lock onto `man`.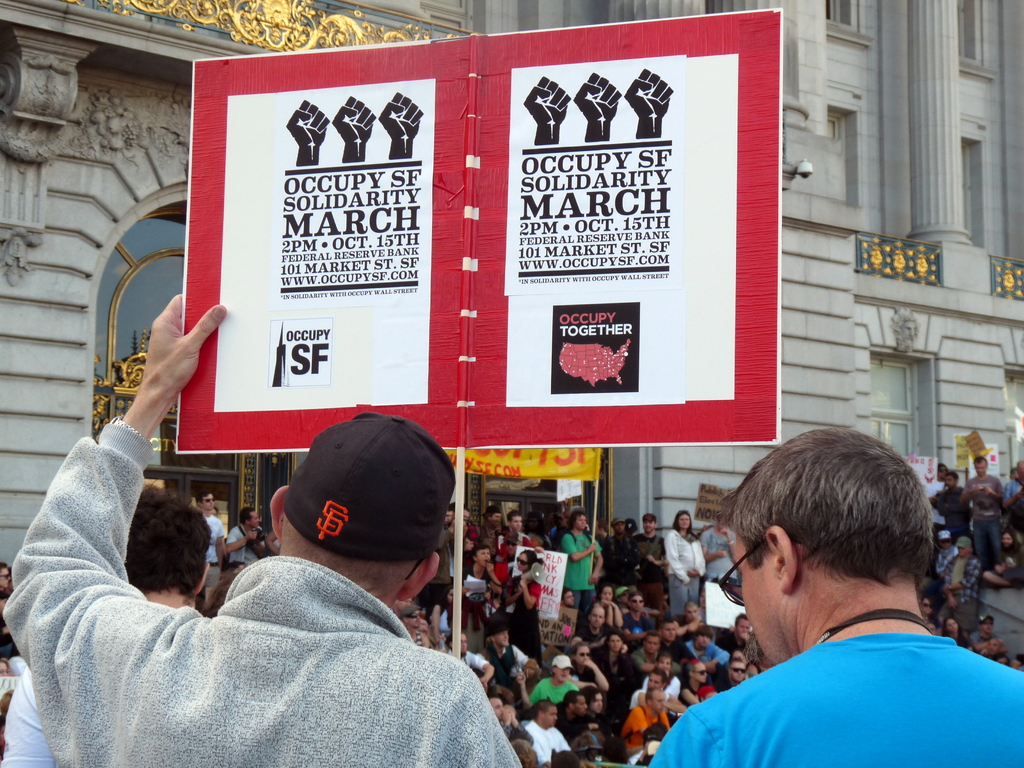
Locked: l=191, t=482, r=224, b=621.
